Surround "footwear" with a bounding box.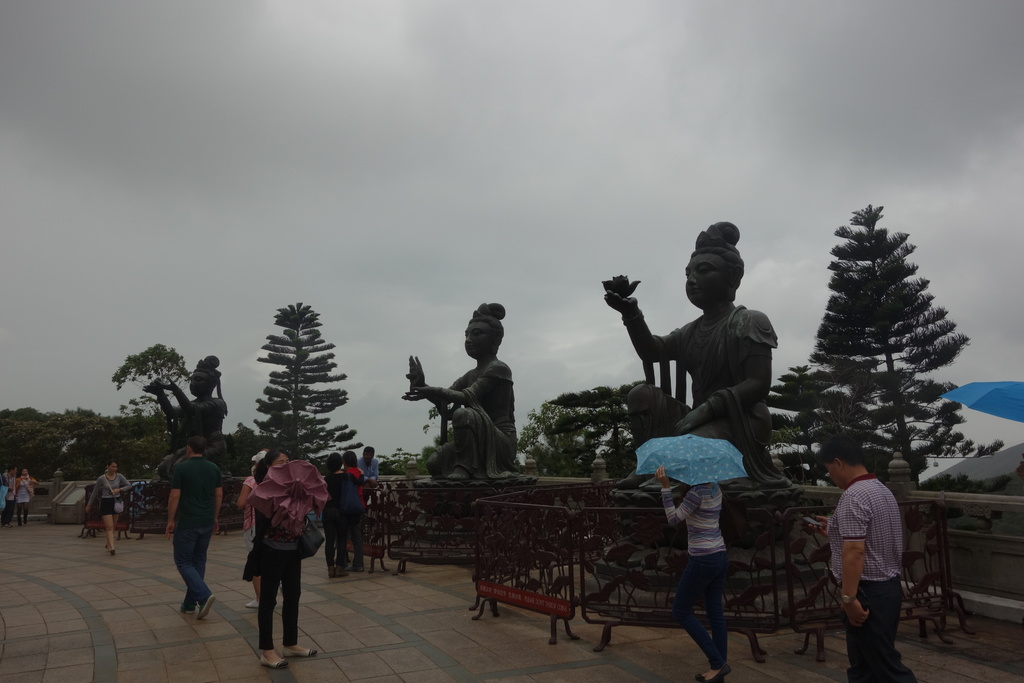
353, 563, 361, 570.
